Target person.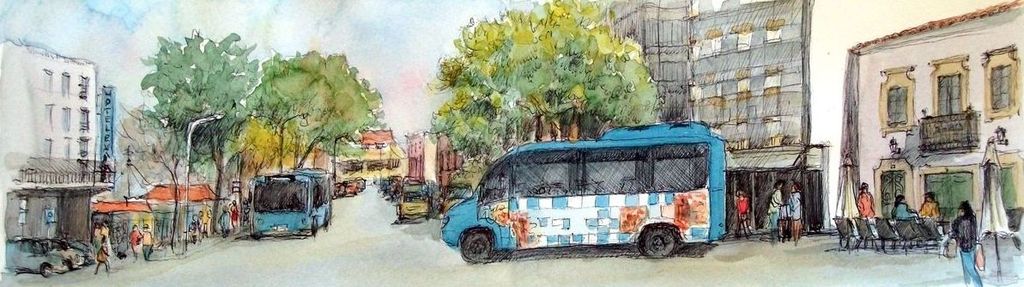
Target region: left=231, top=200, right=244, bottom=231.
